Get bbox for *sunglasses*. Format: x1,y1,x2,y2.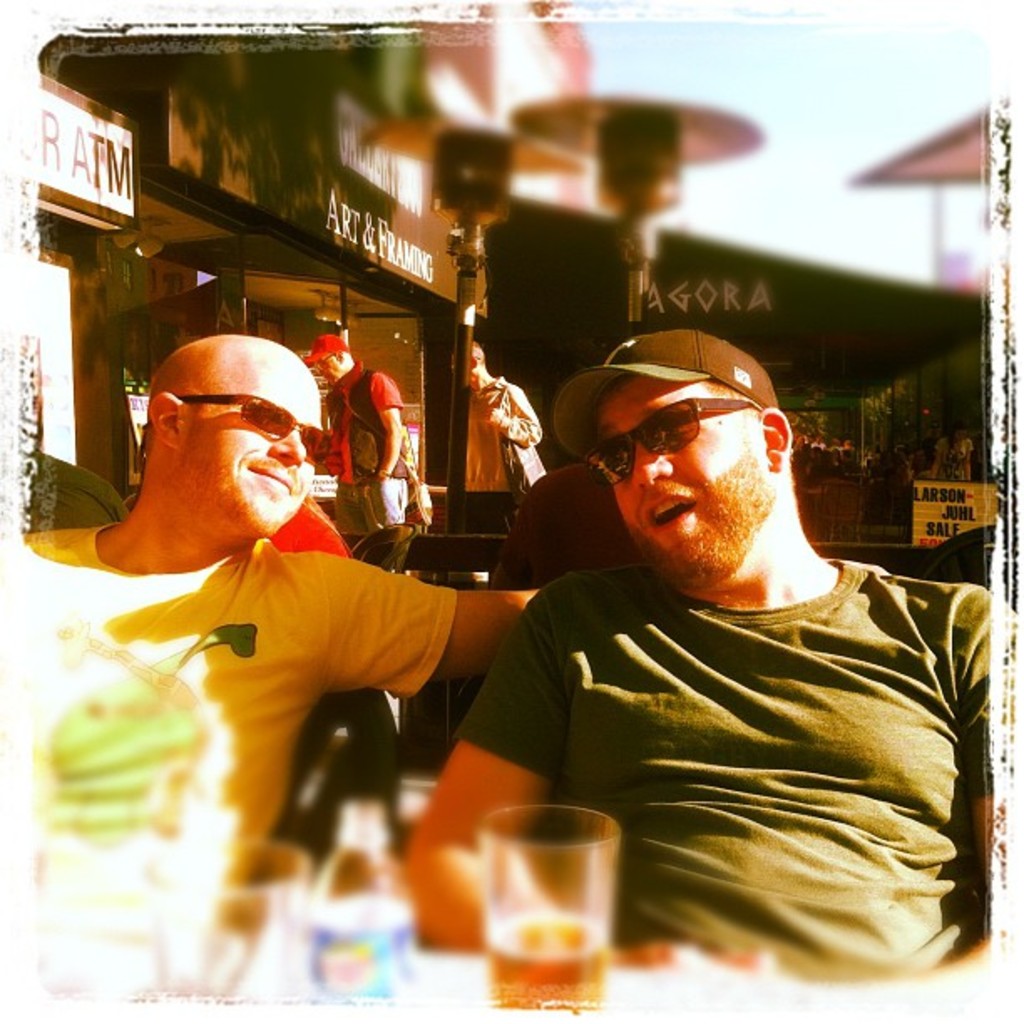
591,390,748,492.
